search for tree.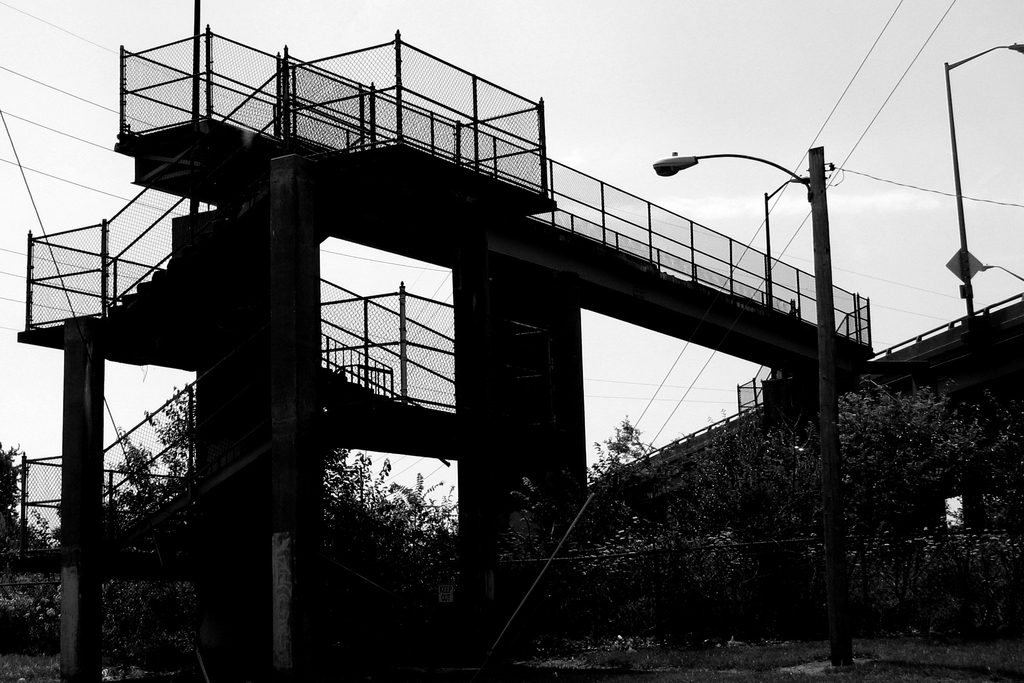
Found at <region>97, 385, 194, 572</region>.
